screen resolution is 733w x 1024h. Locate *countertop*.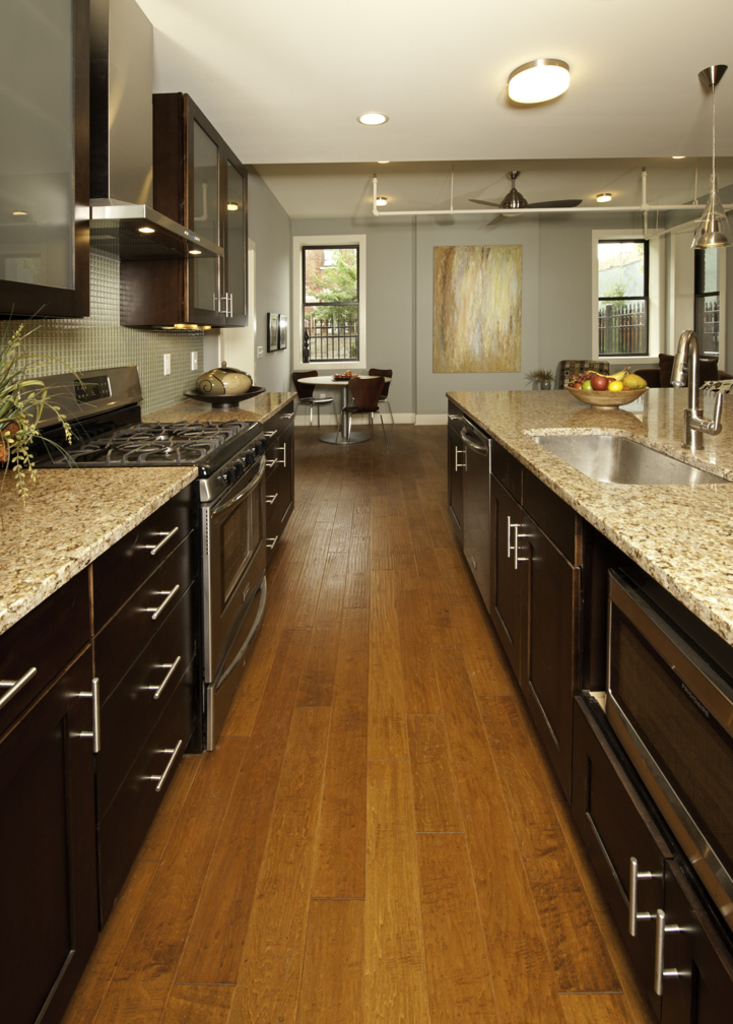
[0, 380, 295, 643].
